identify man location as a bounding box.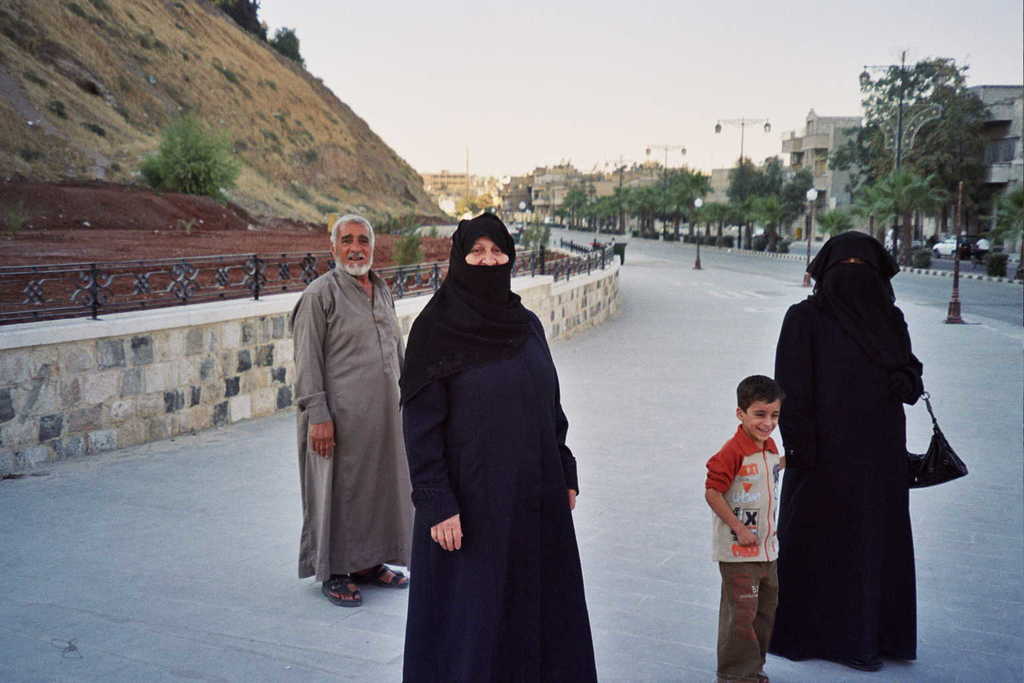
bbox=[287, 214, 416, 604].
